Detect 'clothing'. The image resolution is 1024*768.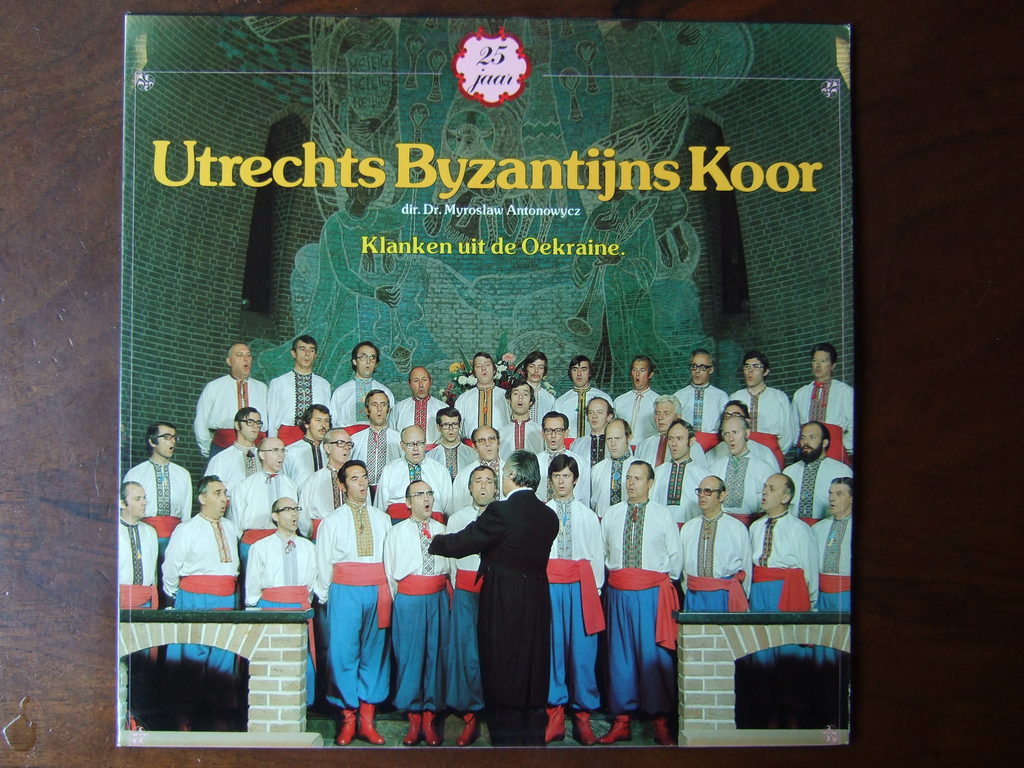
[532,445,592,504].
